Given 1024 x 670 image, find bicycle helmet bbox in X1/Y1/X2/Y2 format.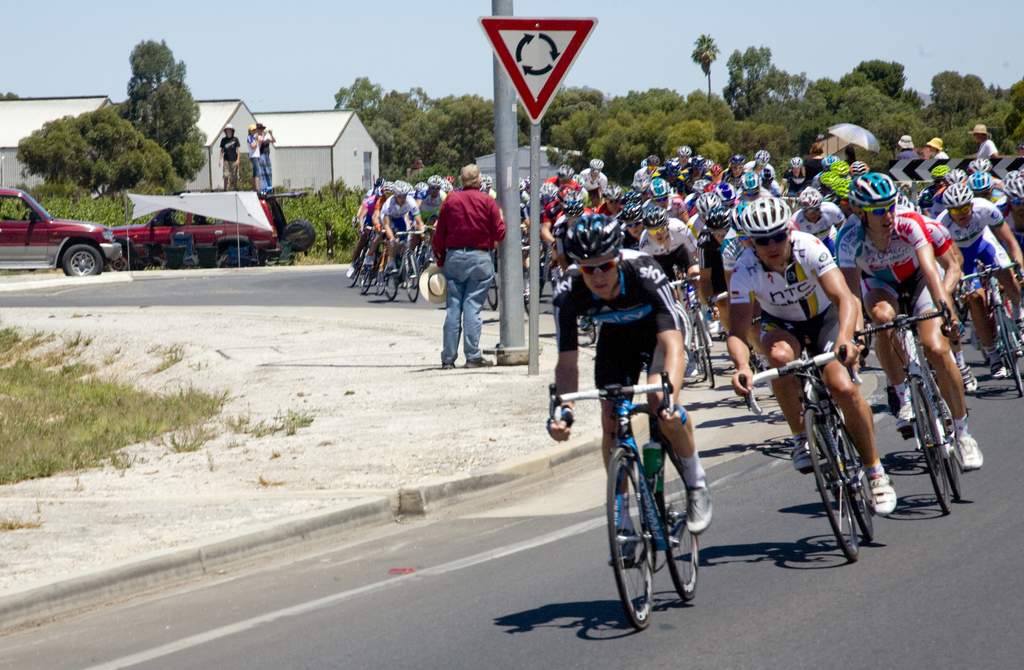
755/147/767/163.
